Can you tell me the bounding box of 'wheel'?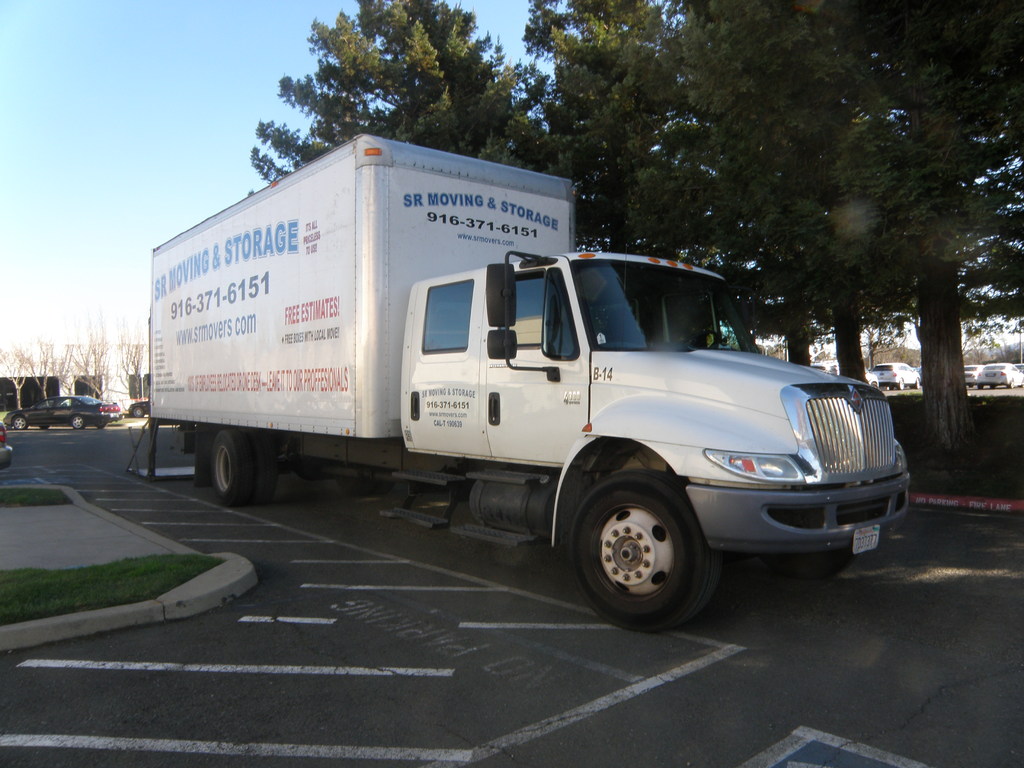
l=212, t=431, r=250, b=501.
